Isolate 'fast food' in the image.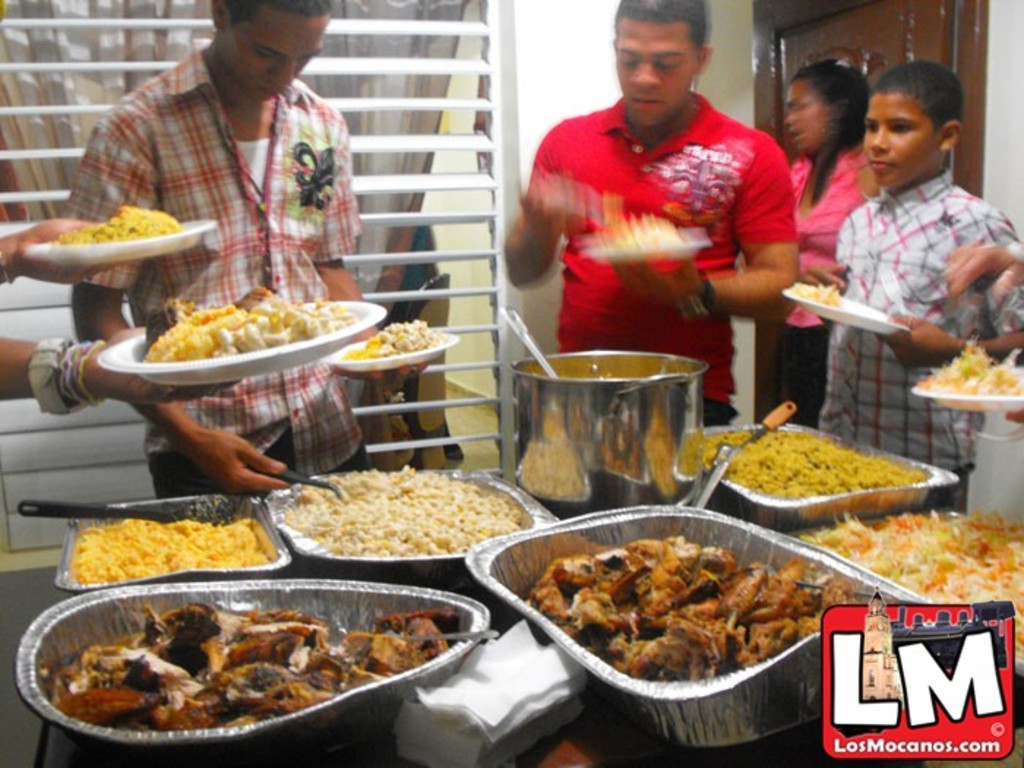
Isolated region: <box>702,420,927,502</box>.
